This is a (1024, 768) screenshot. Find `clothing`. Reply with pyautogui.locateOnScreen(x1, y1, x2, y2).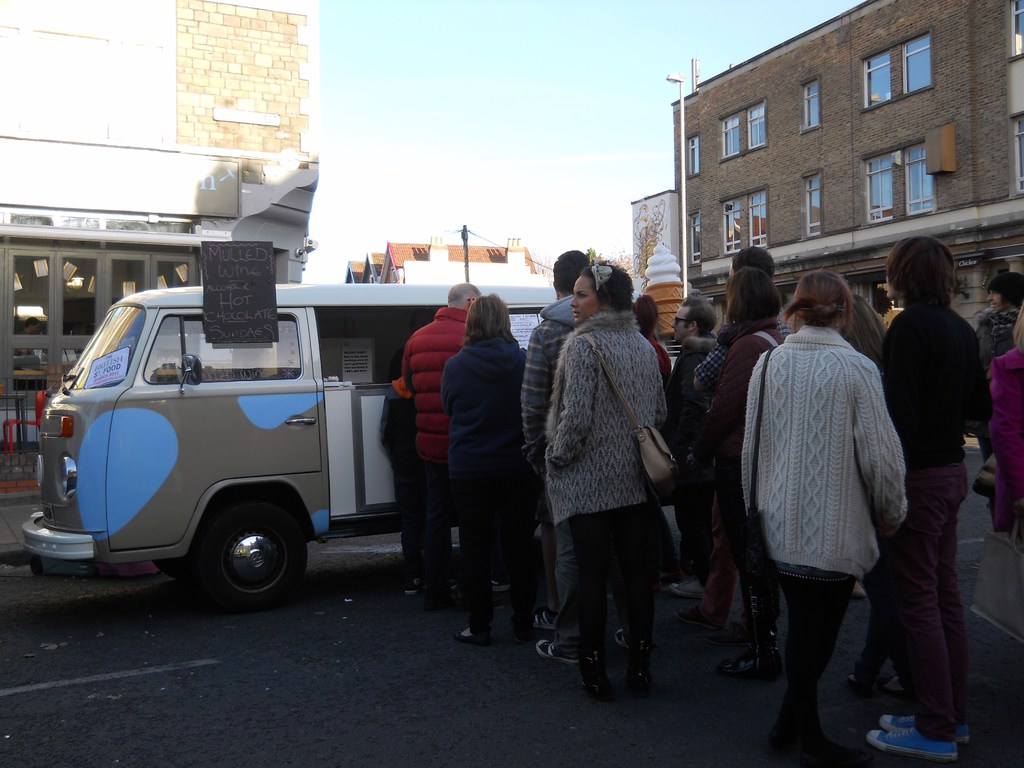
pyautogui.locateOnScreen(699, 296, 796, 552).
